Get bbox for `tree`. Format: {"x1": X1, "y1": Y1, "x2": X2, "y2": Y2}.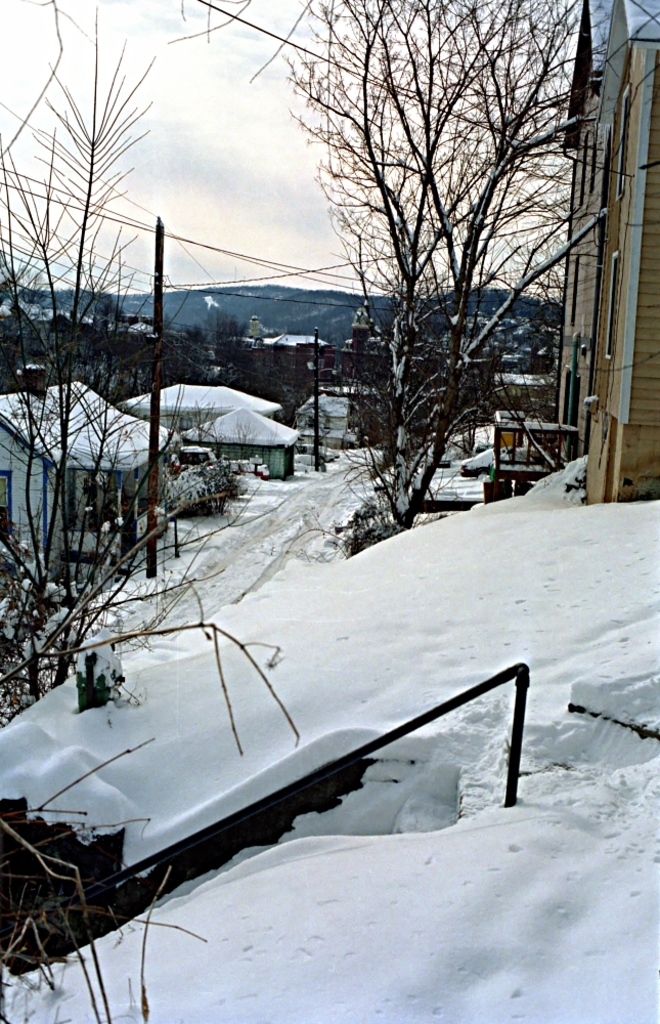
{"x1": 267, "y1": 0, "x2": 659, "y2": 542}.
